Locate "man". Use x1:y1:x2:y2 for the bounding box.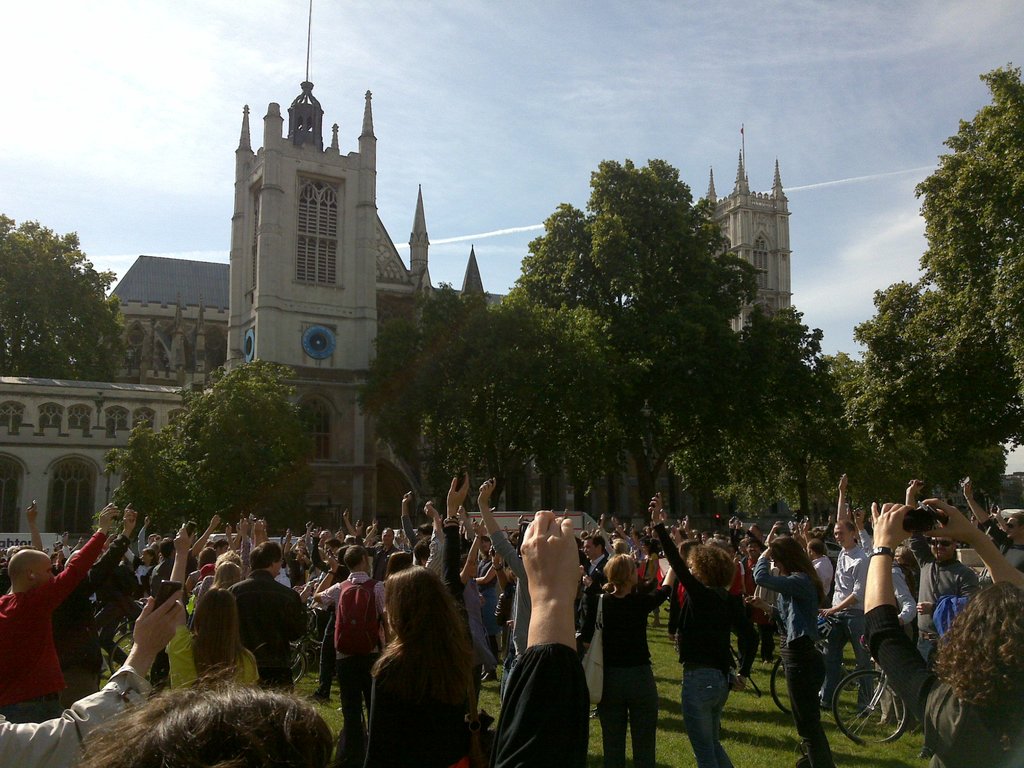
460:508:500:684.
